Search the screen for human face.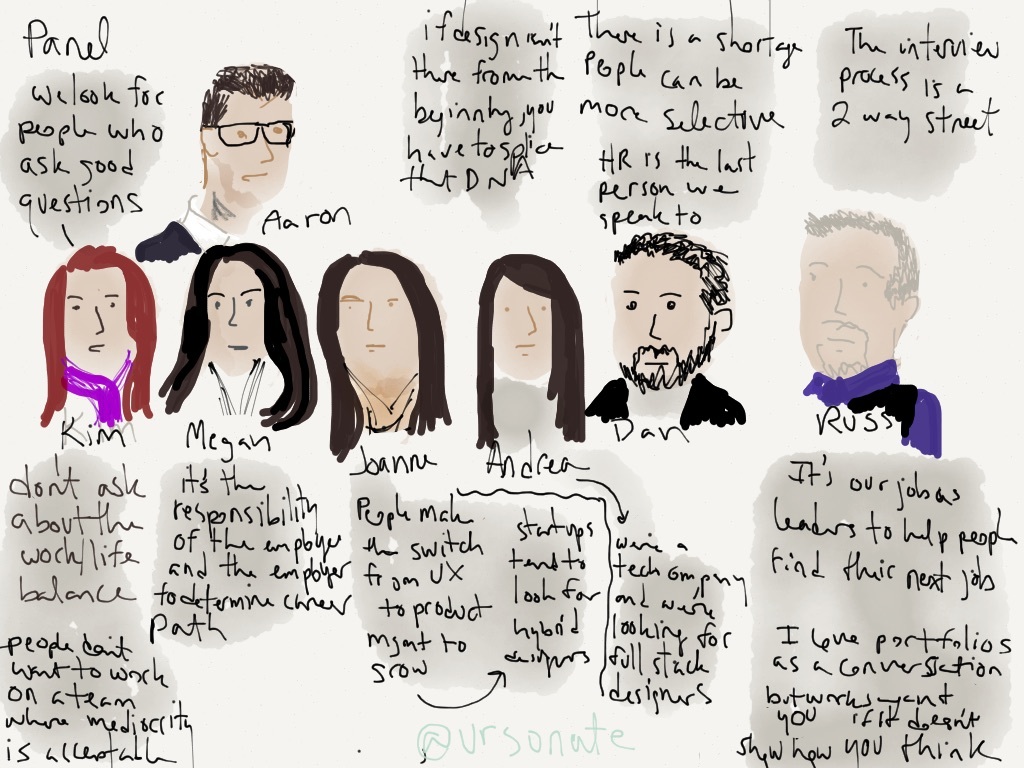
Found at bbox=(492, 282, 551, 379).
